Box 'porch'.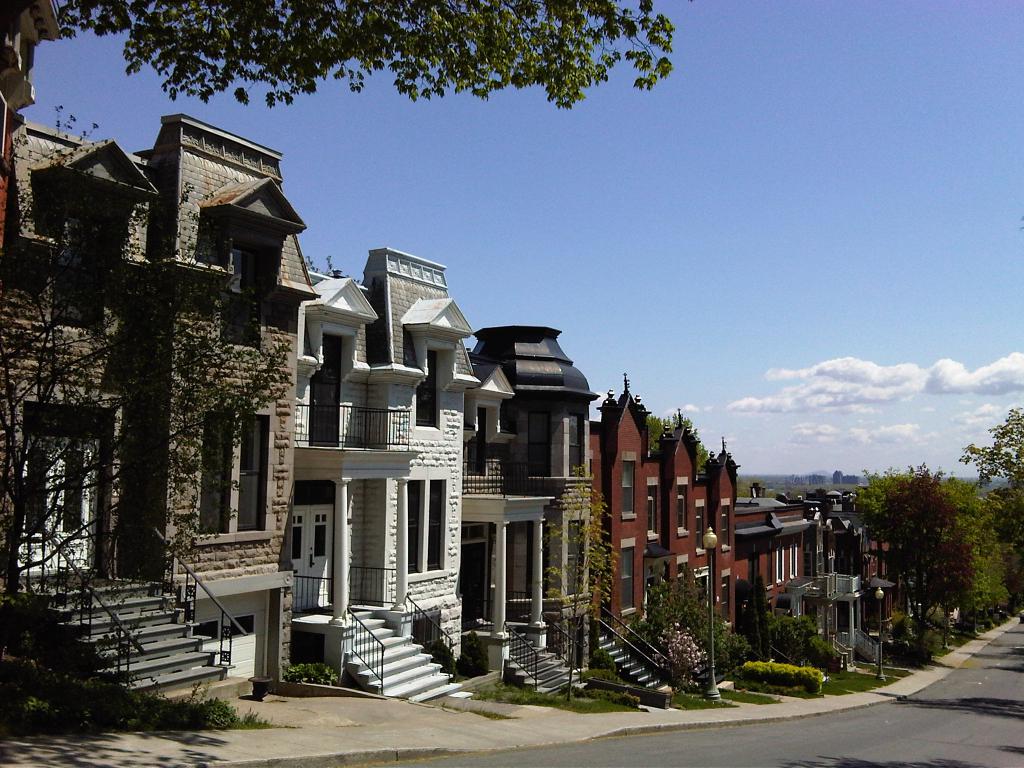
select_region(564, 602, 694, 704).
